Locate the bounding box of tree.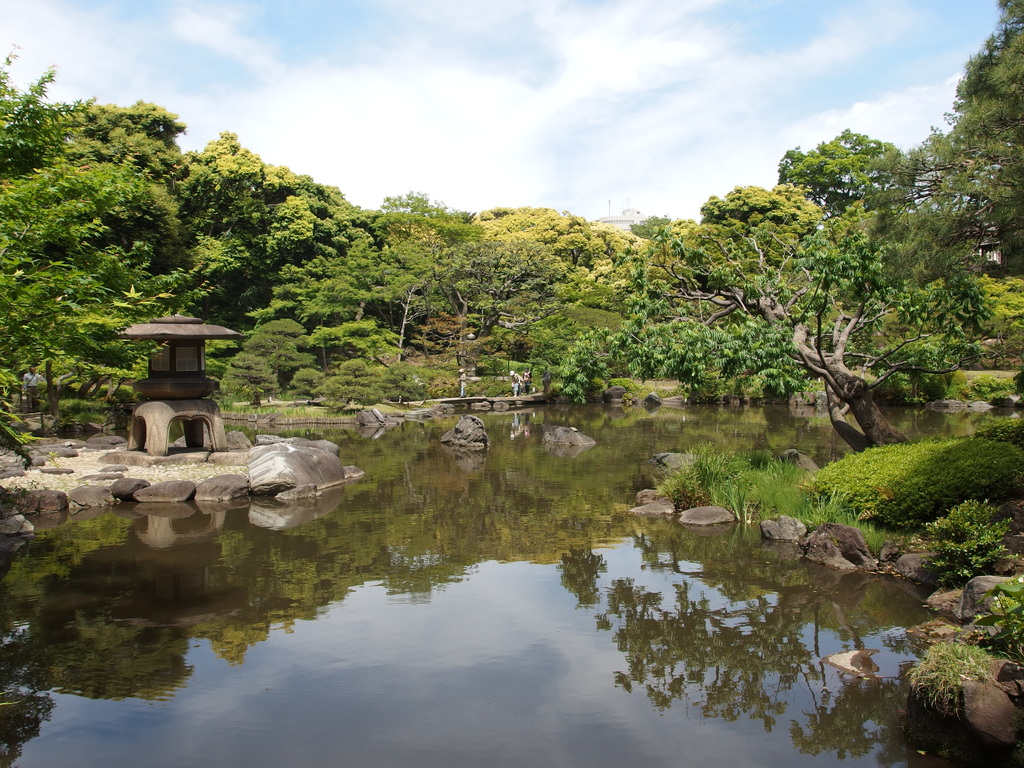
Bounding box: pyautogui.locateOnScreen(658, 221, 1004, 451).
